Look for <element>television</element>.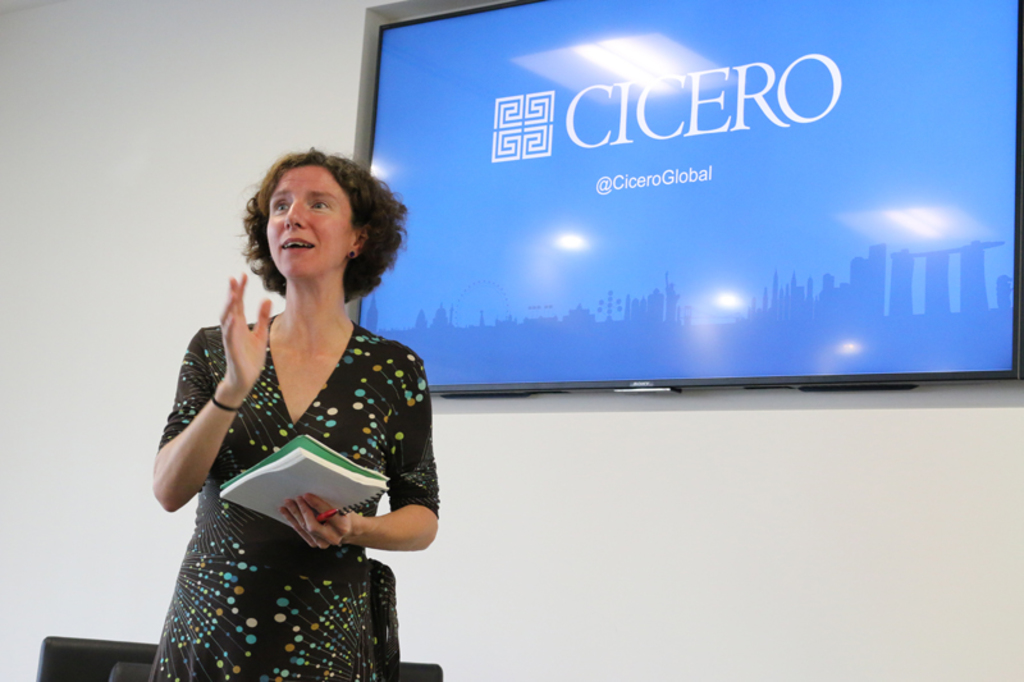
Found: crop(339, 0, 1023, 377).
